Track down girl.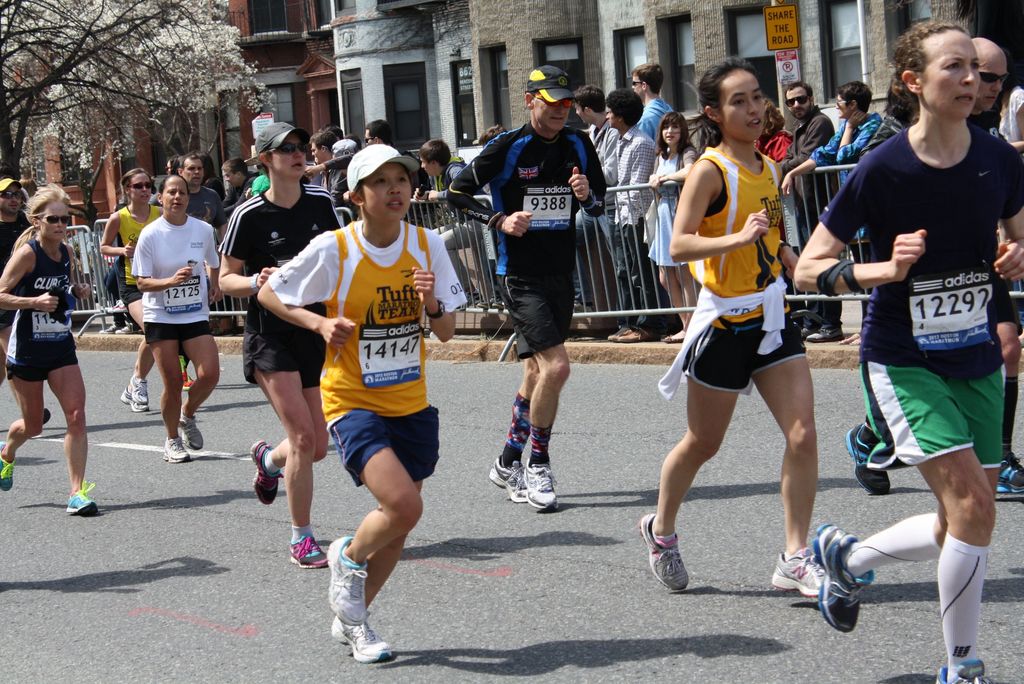
Tracked to <region>639, 56, 829, 596</region>.
